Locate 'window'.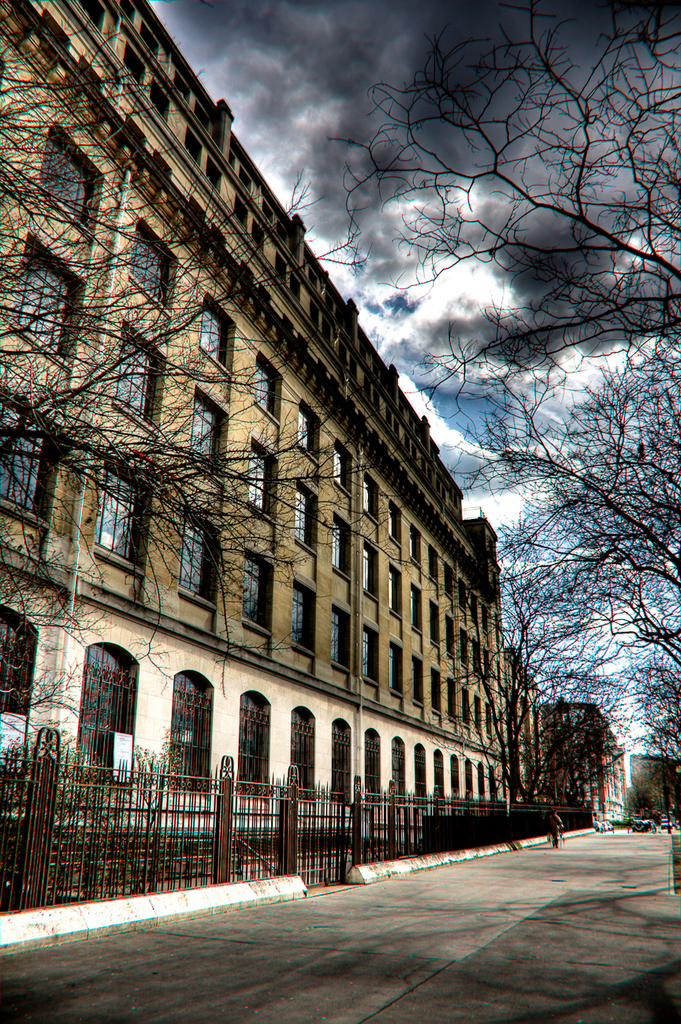
Bounding box: {"x1": 166, "y1": 669, "x2": 215, "y2": 797}.
